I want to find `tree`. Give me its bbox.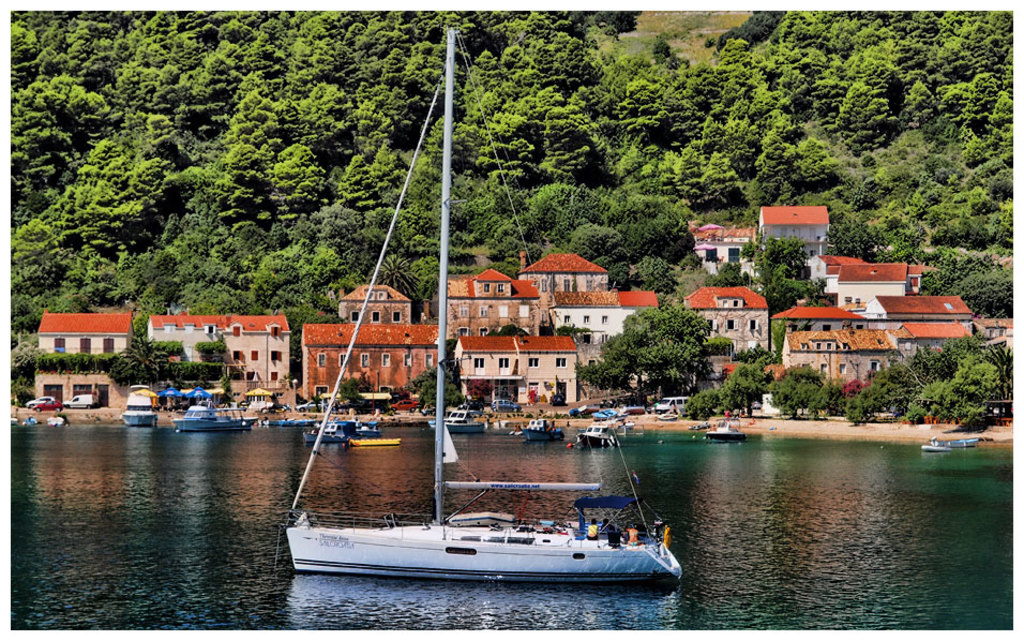
bbox(564, 311, 710, 405).
